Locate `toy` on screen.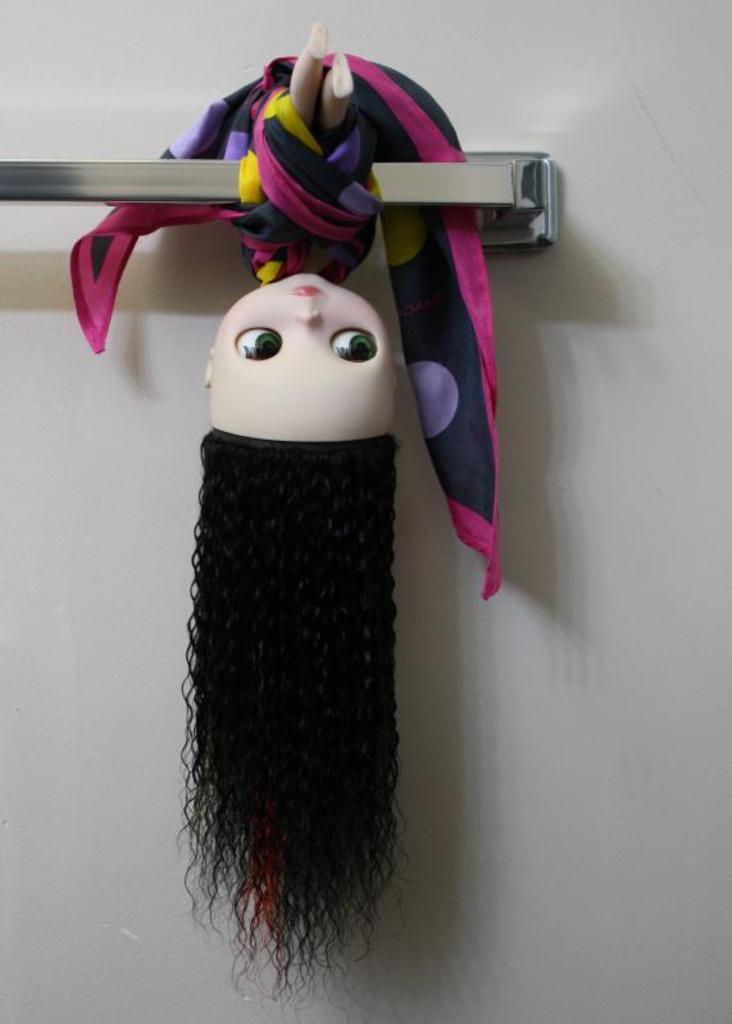
On screen at [62,6,500,977].
